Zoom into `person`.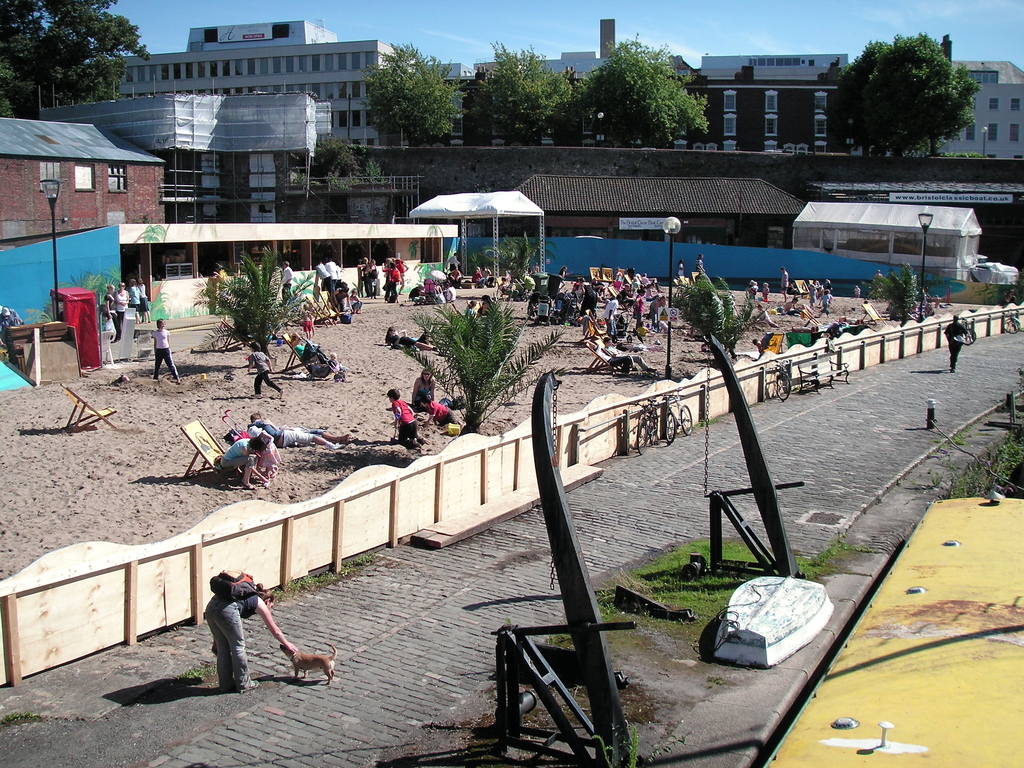
Zoom target: {"left": 419, "top": 396, "right": 454, "bottom": 430}.
